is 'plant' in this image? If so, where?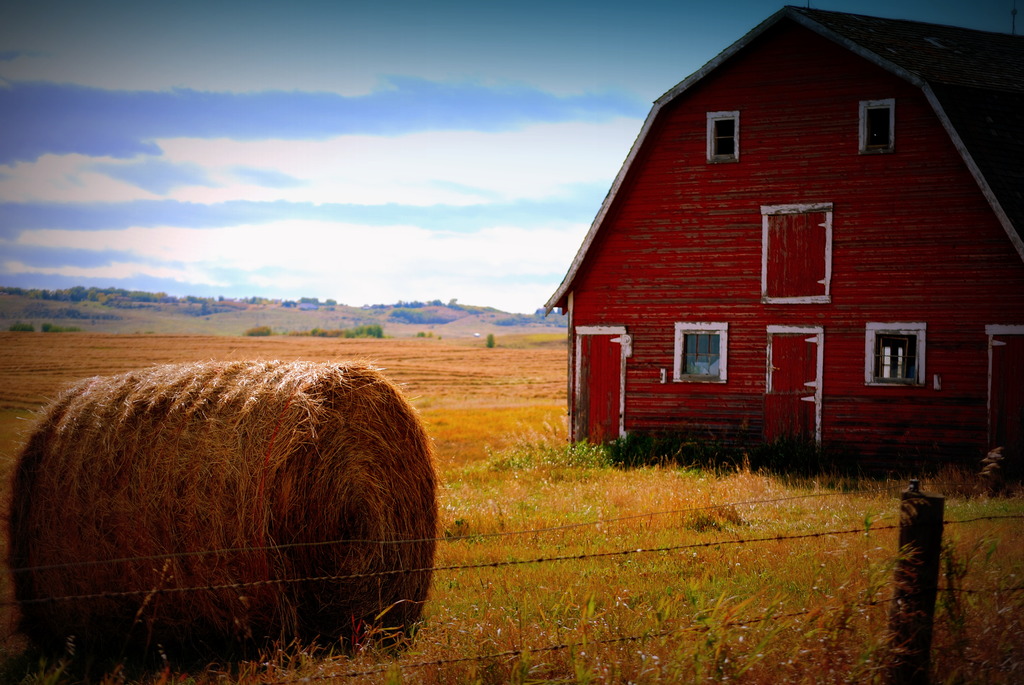
Yes, at {"left": 295, "top": 295, "right": 320, "bottom": 300}.
